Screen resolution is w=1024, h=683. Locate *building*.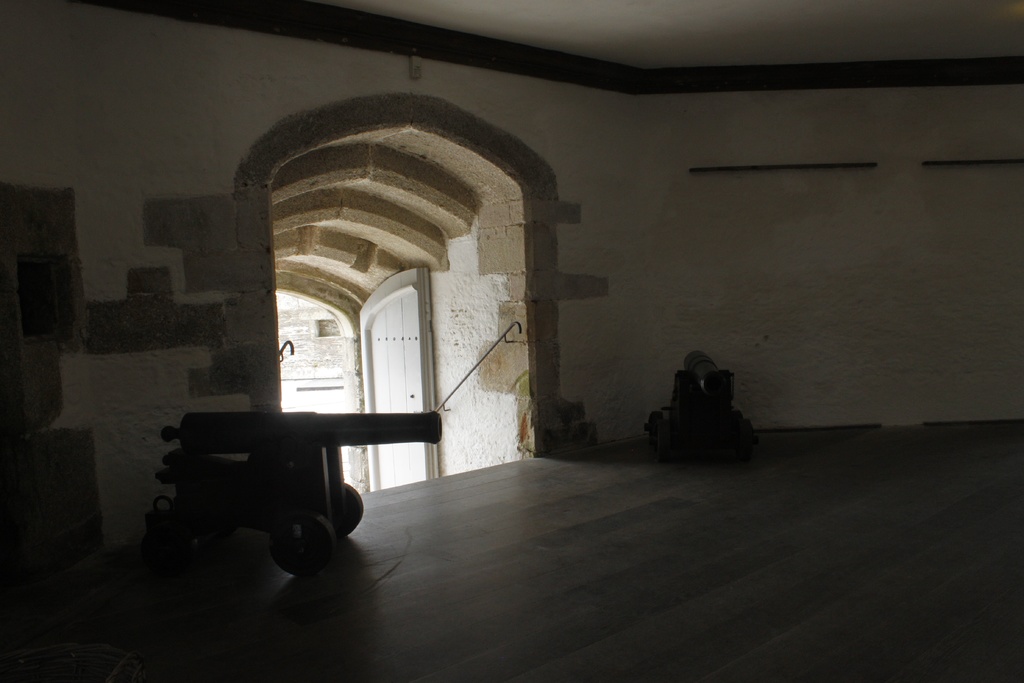
box=[0, 0, 1023, 682].
